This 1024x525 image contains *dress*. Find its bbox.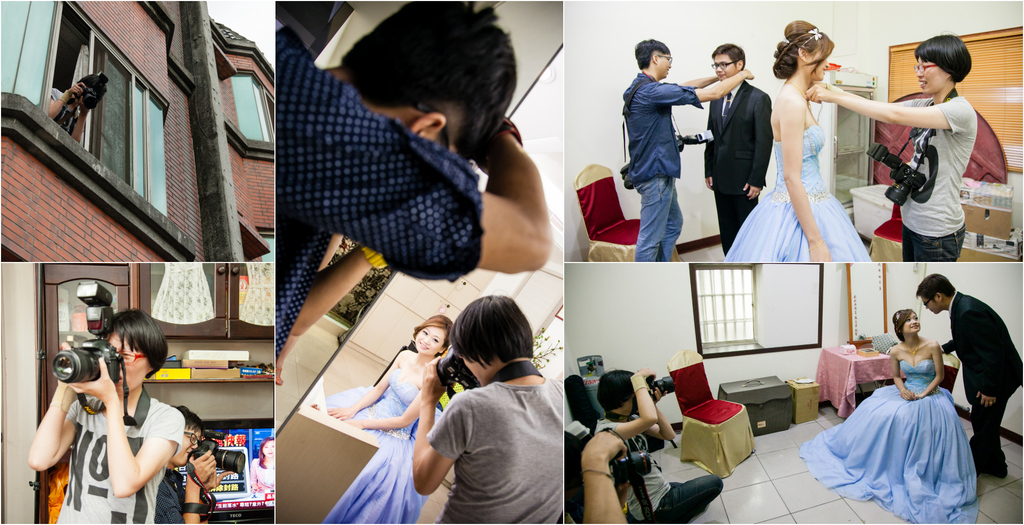
x1=724 y1=122 x2=872 y2=260.
